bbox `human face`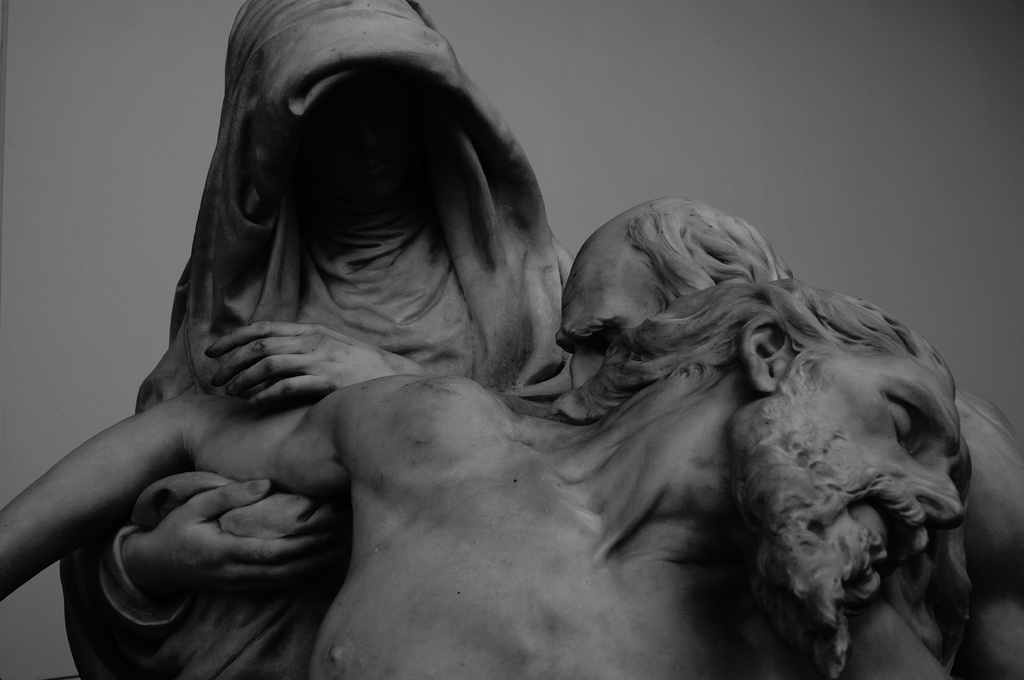
Rect(750, 366, 971, 602)
